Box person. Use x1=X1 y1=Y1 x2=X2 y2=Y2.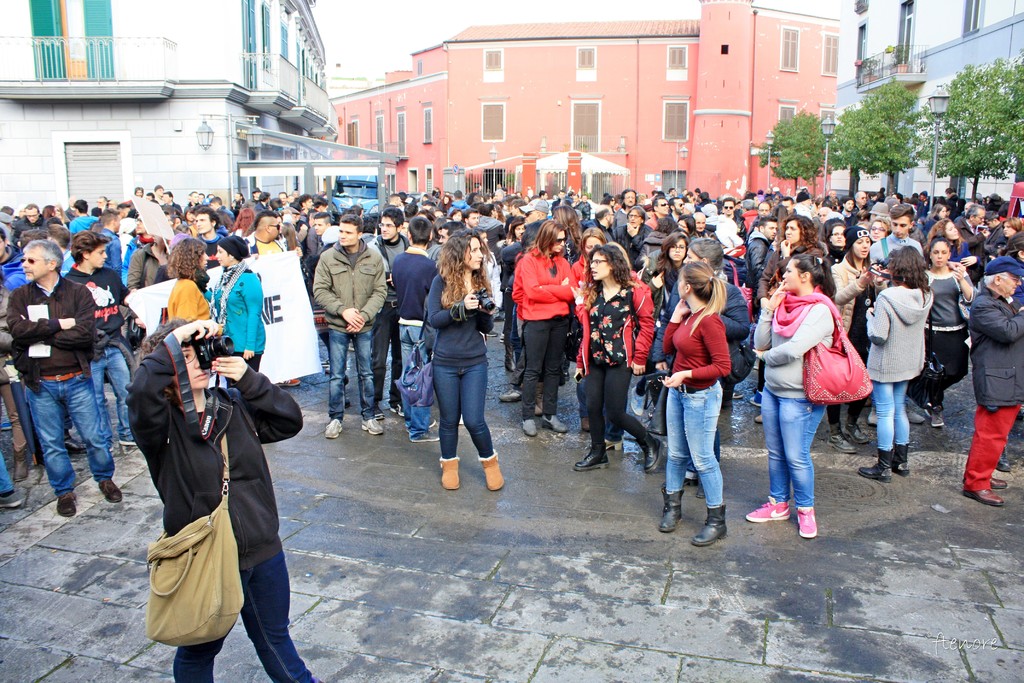
x1=424 y1=230 x2=509 y2=498.
